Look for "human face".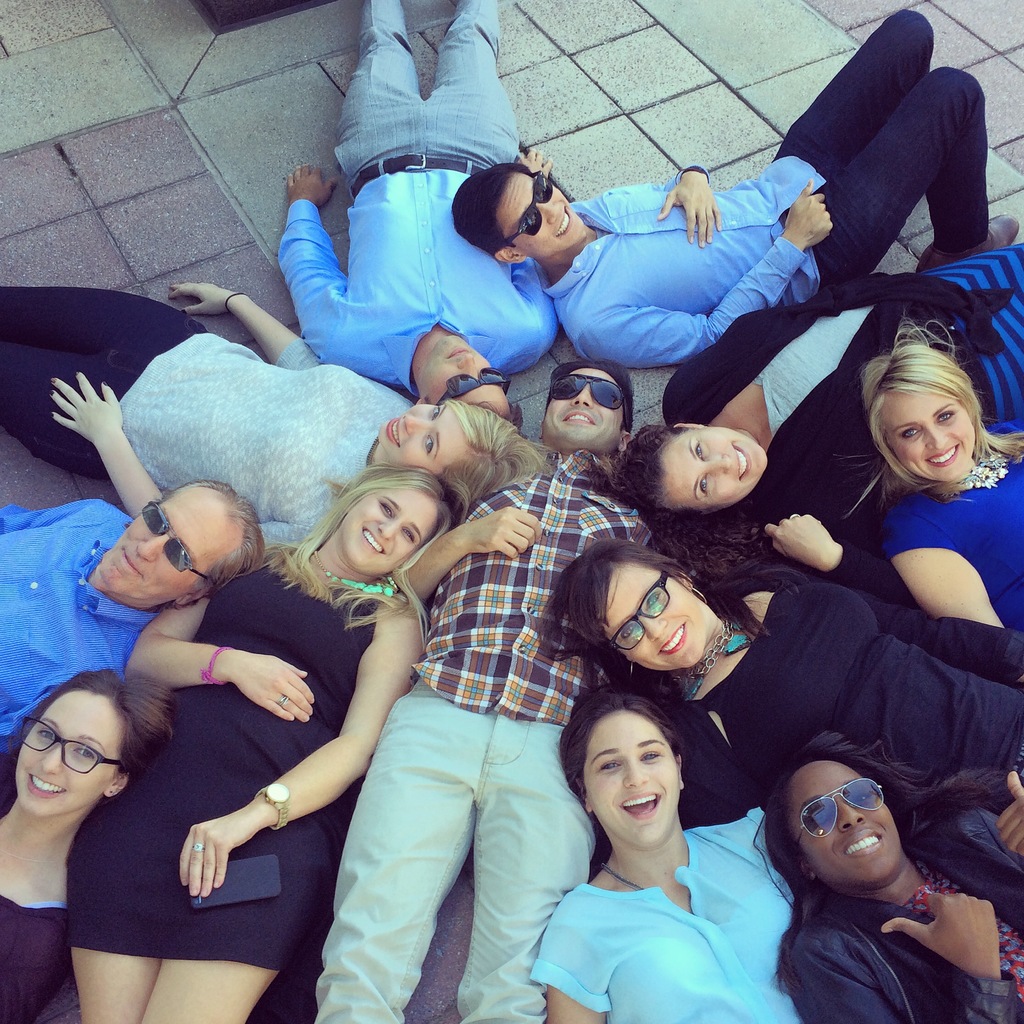
Found: (417,333,510,410).
